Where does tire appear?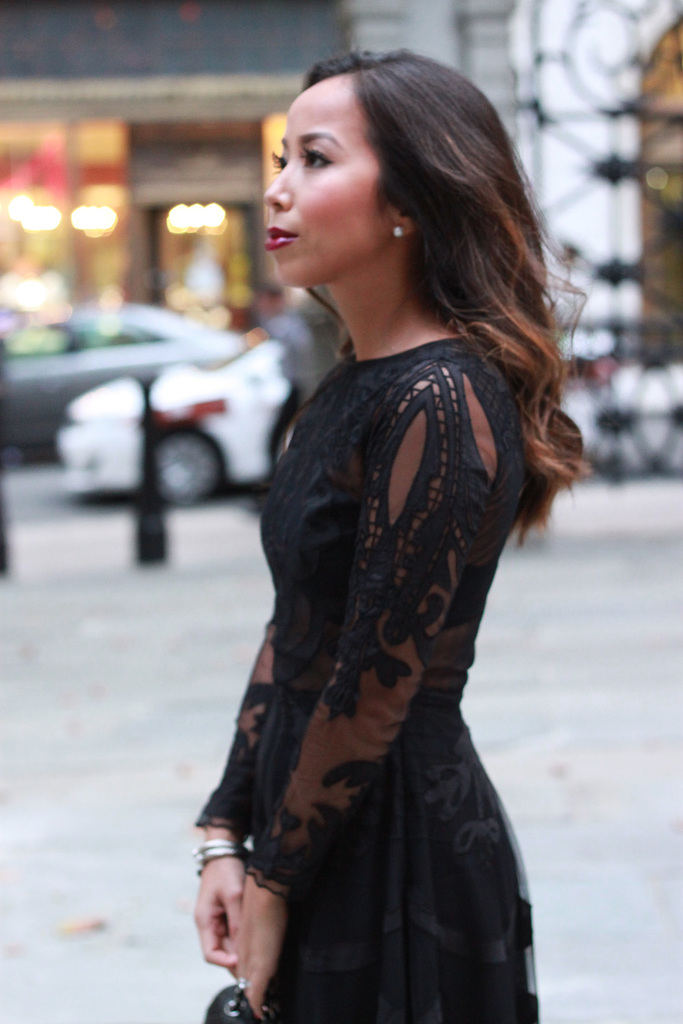
Appears at <box>151,429,227,507</box>.
